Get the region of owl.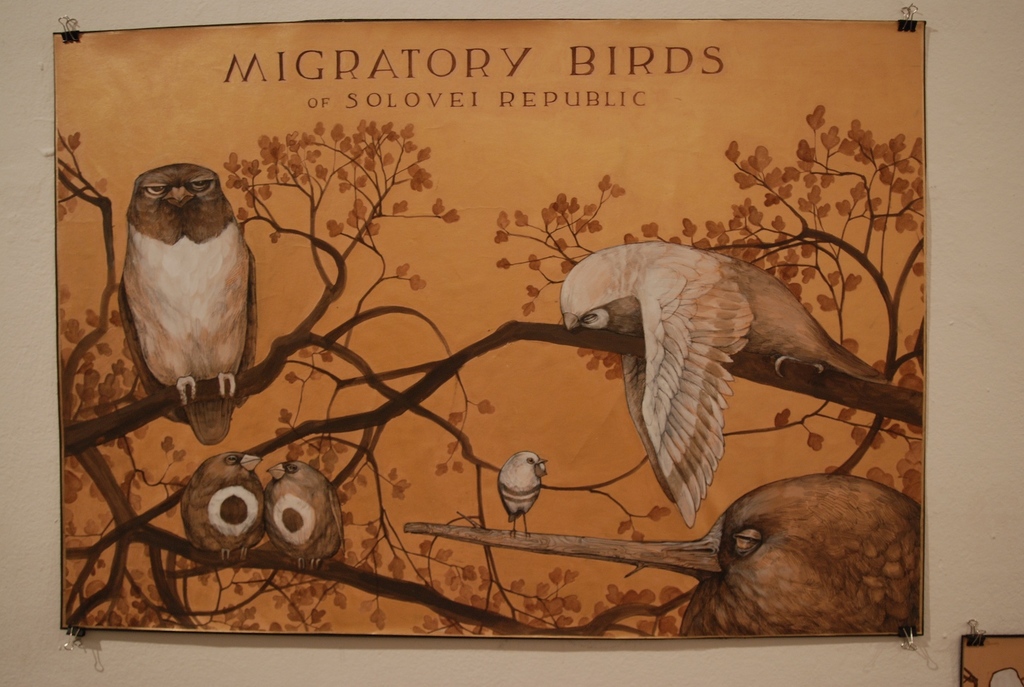
pyautogui.locateOnScreen(115, 165, 263, 452).
